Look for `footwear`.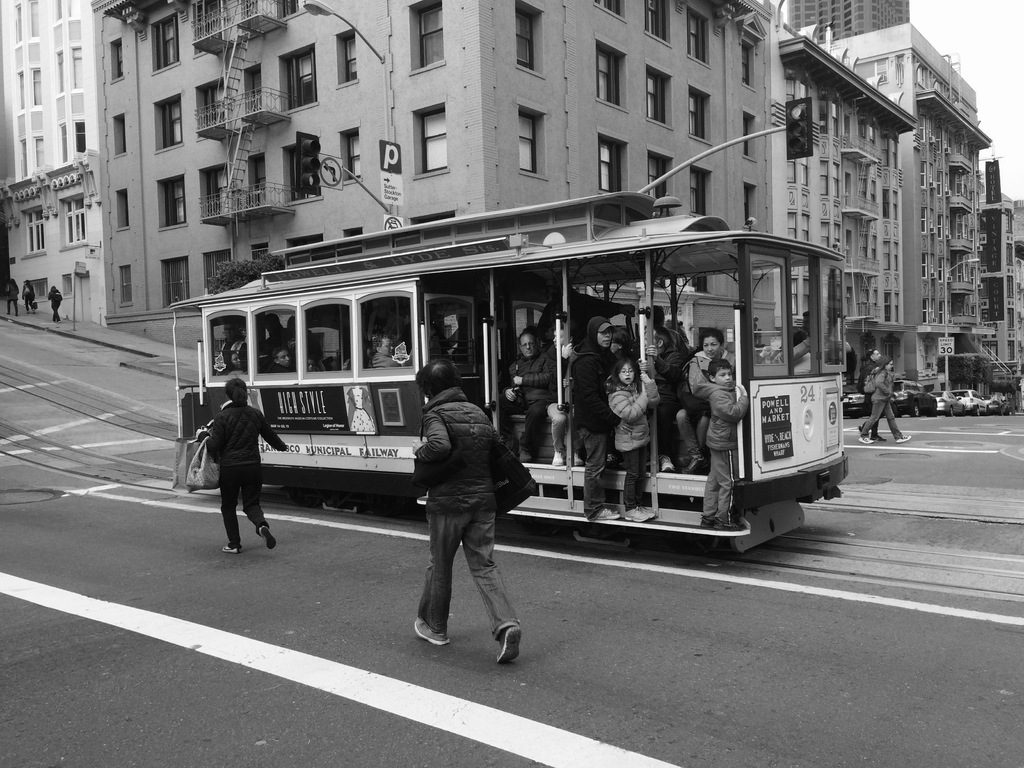
Found: bbox=(220, 544, 240, 552).
